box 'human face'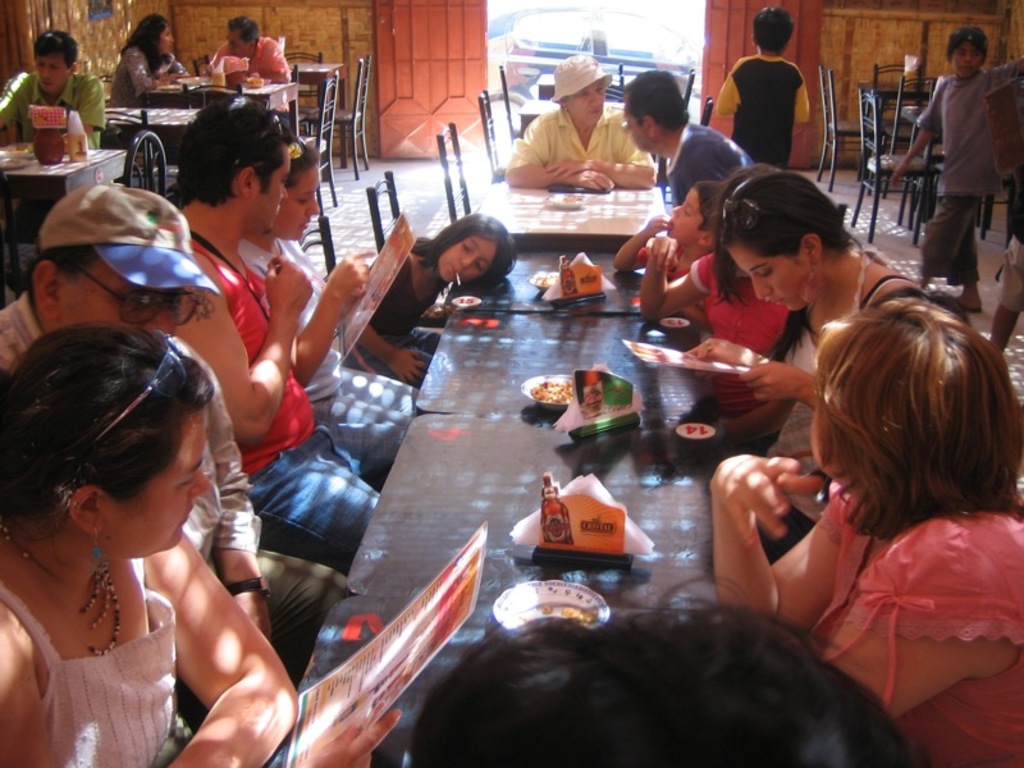
(221, 23, 252, 55)
